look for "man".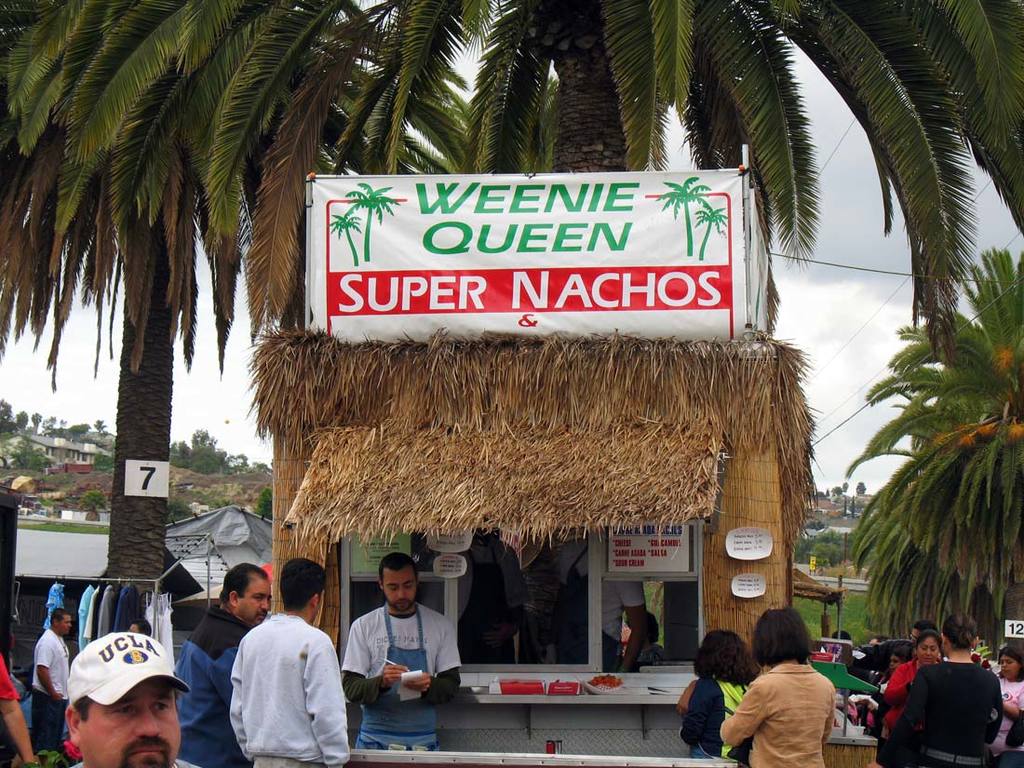
Found: (178, 562, 275, 767).
